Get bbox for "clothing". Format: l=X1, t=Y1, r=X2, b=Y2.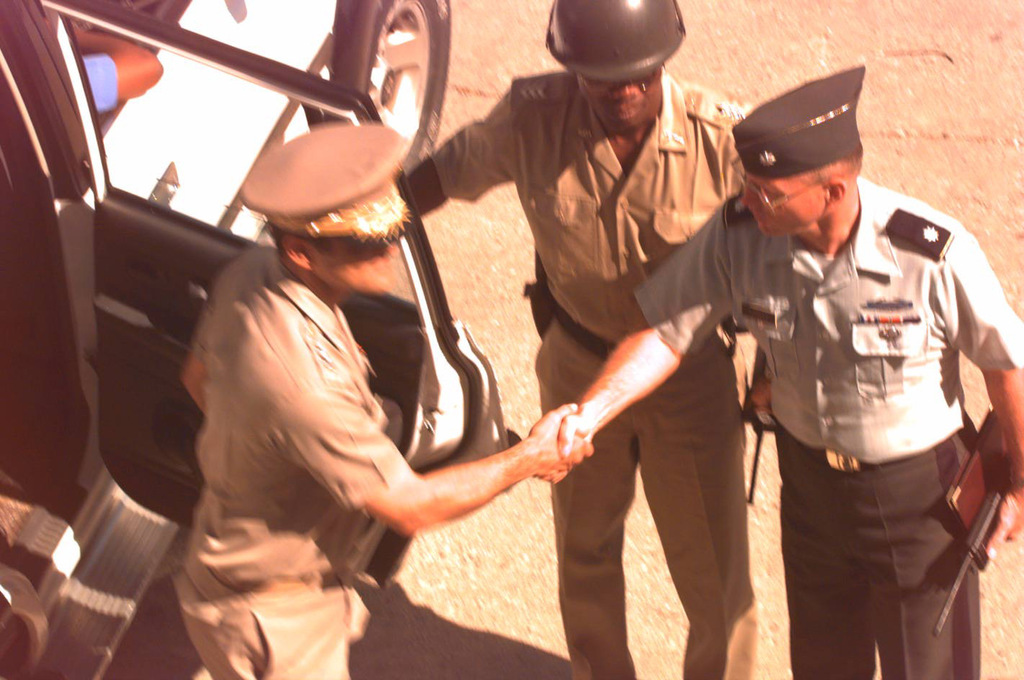
l=413, t=66, r=772, b=679.
